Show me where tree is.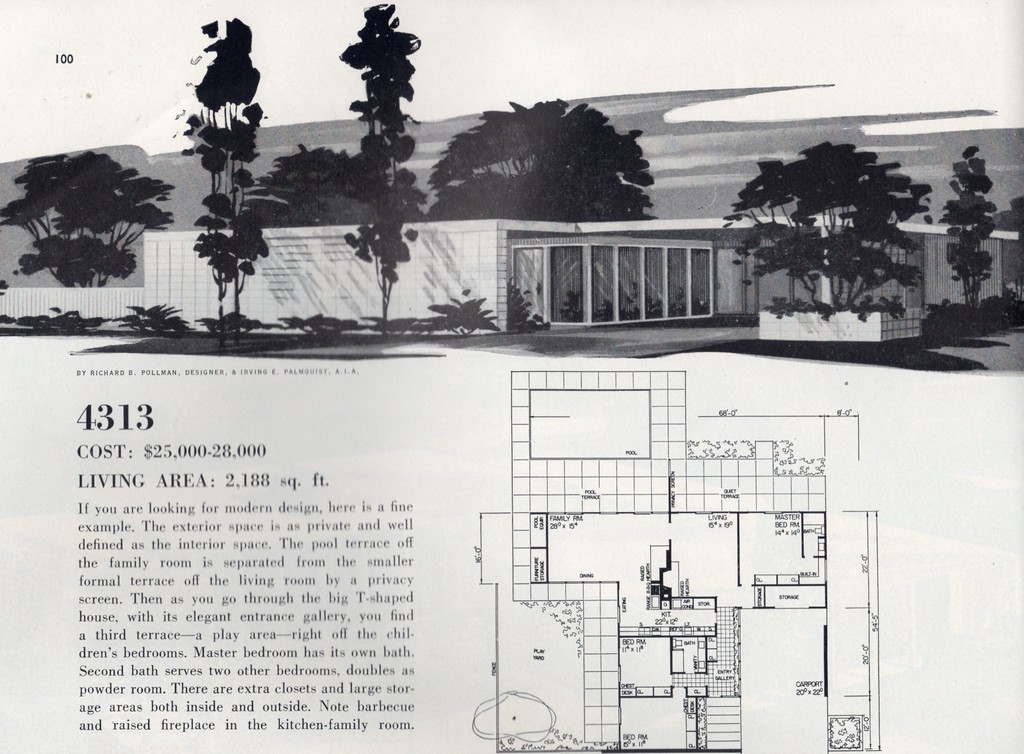
tree is at box(935, 140, 997, 320).
